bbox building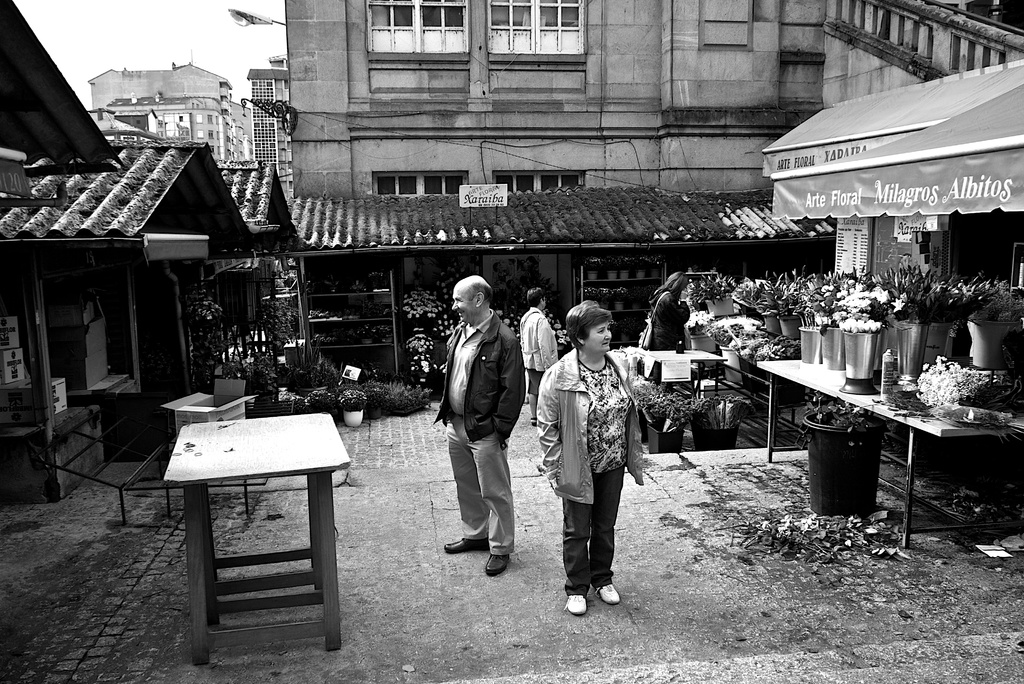
bbox(244, 51, 292, 193)
